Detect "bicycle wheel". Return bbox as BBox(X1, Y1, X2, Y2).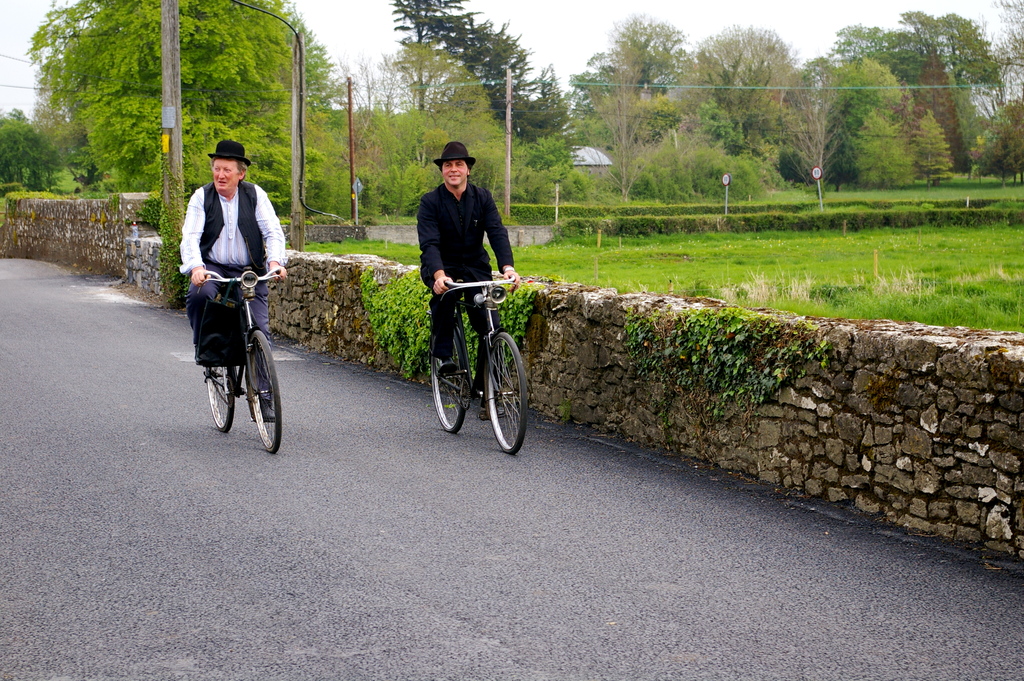
BBox(470, 329, 527, 451).
